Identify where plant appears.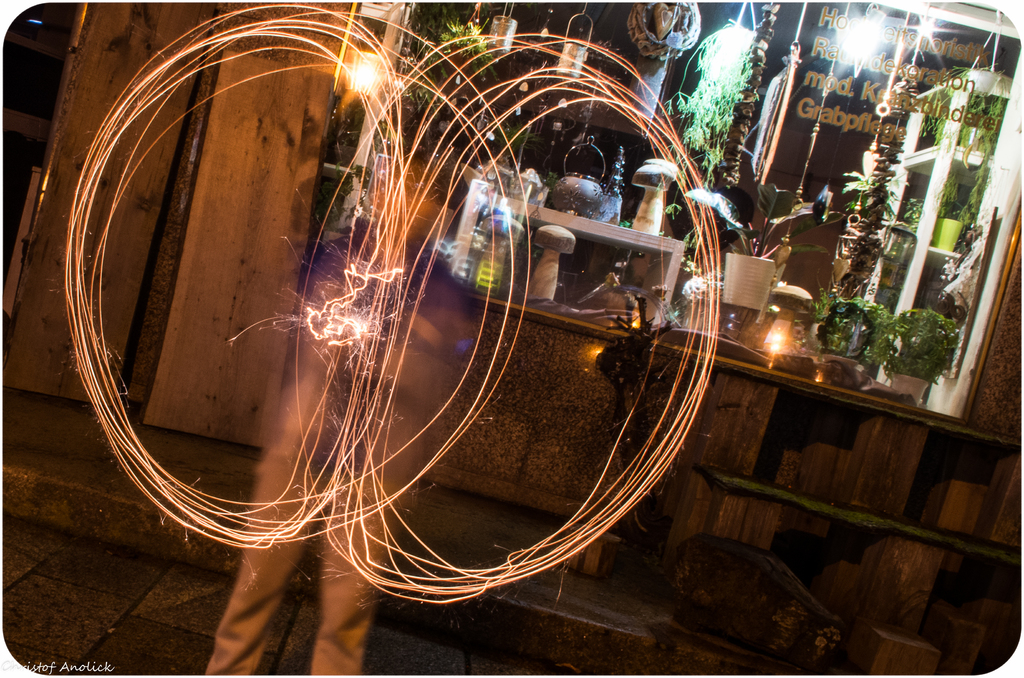
Appears at (x1=812, y1=285, x2=891, y2=355).
